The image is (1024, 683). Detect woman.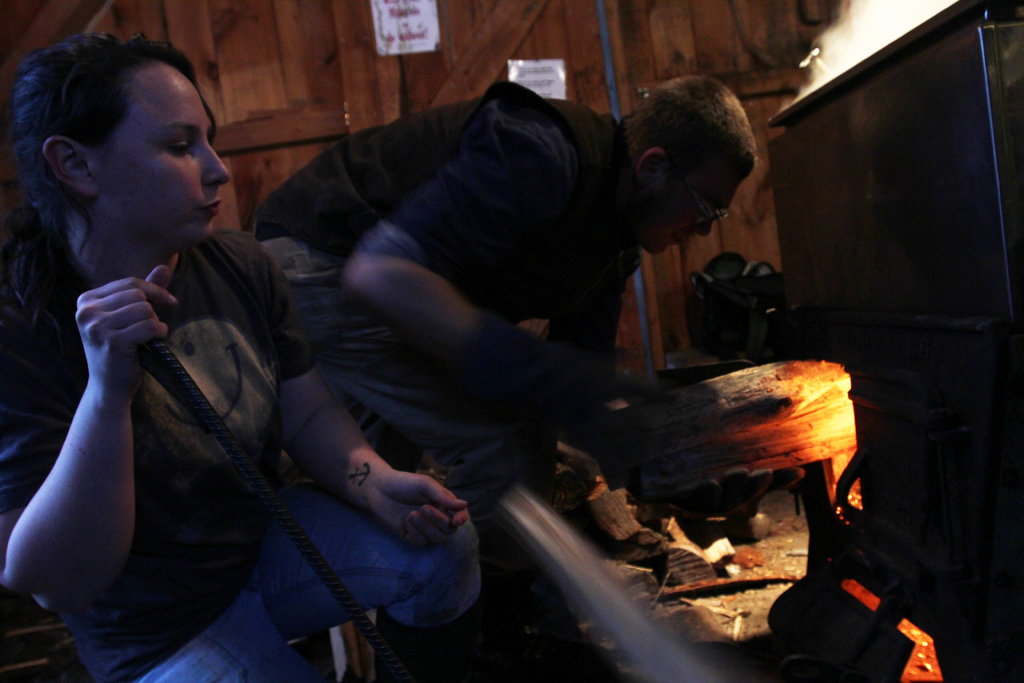
Detection: detection(33, 51, 483, 670).
